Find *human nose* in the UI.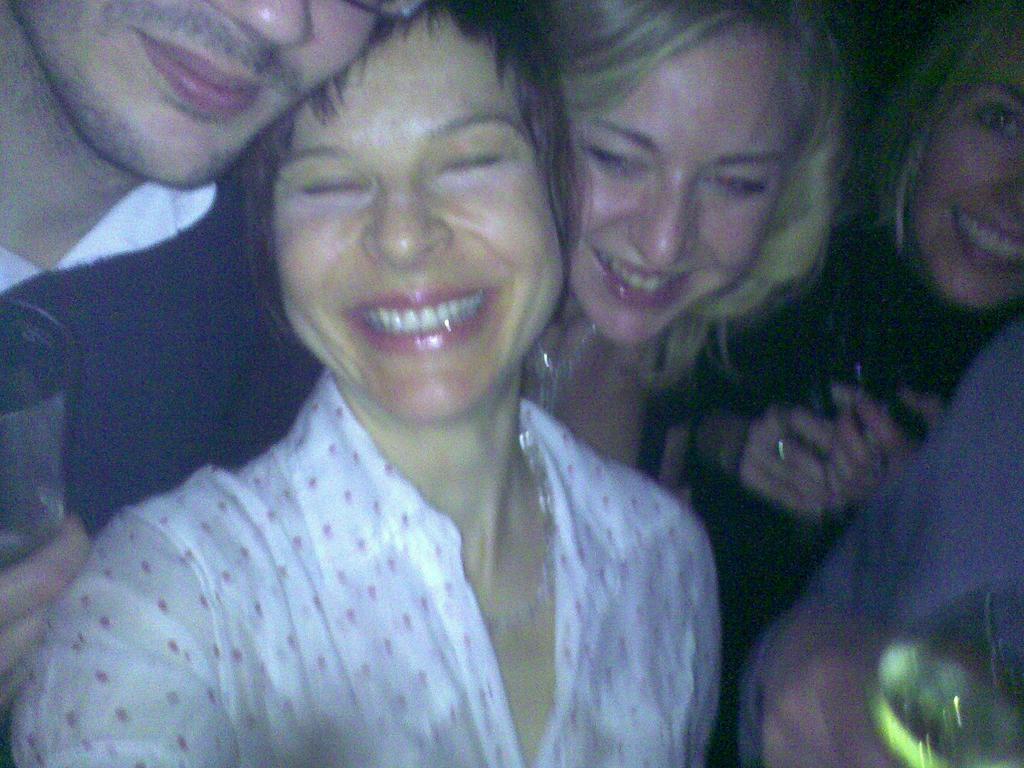
UI element at Rect(991, 166, 1023, 229).
